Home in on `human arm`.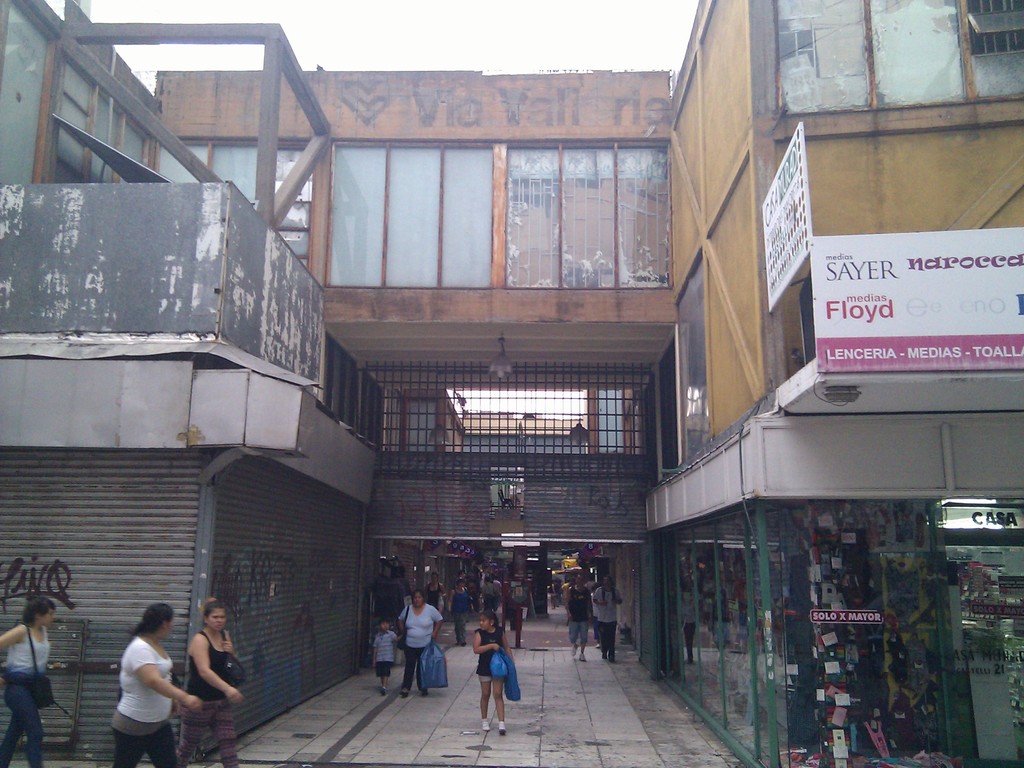
Homed in at [left=133, top=648, right=200, bottom=715].
